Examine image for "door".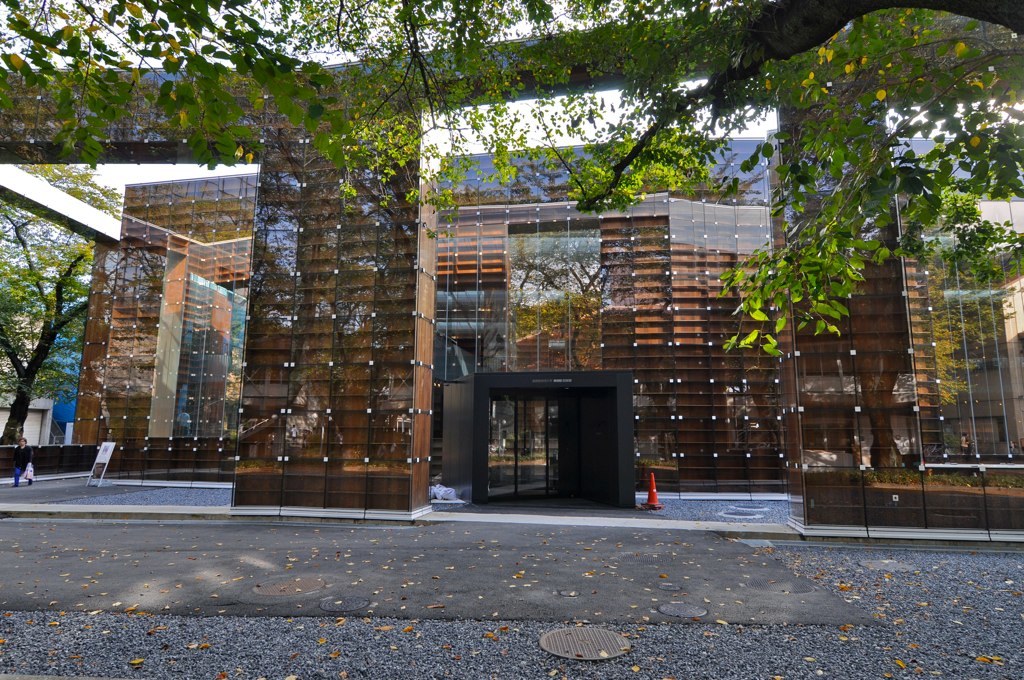
Examination result: 483:398:522:503.
